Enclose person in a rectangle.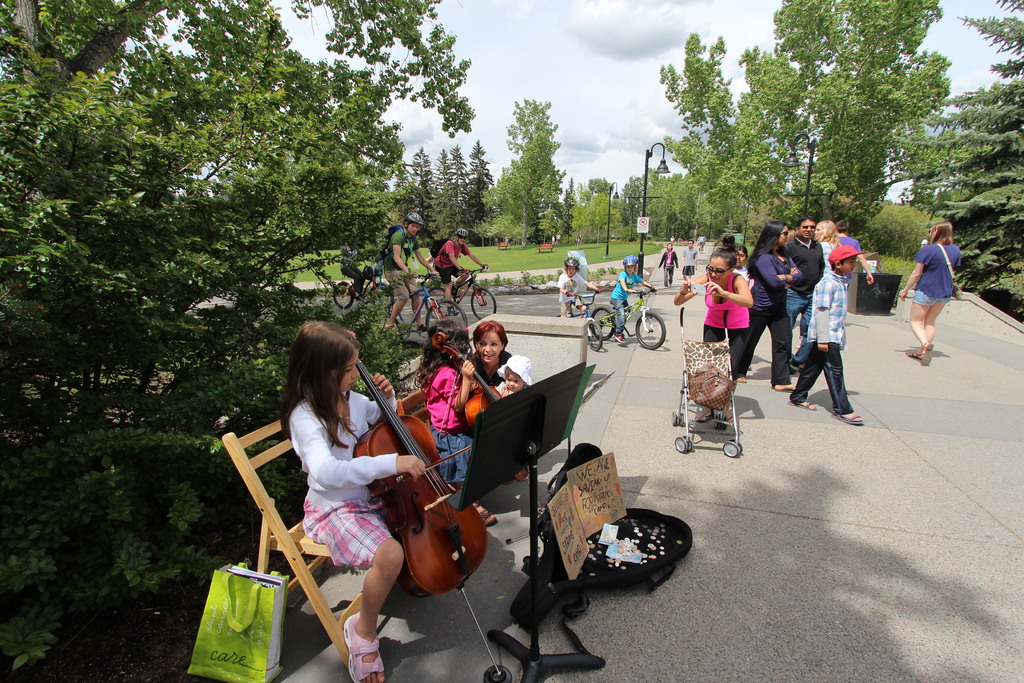
<region>680, 243, 758, 431</region>.
